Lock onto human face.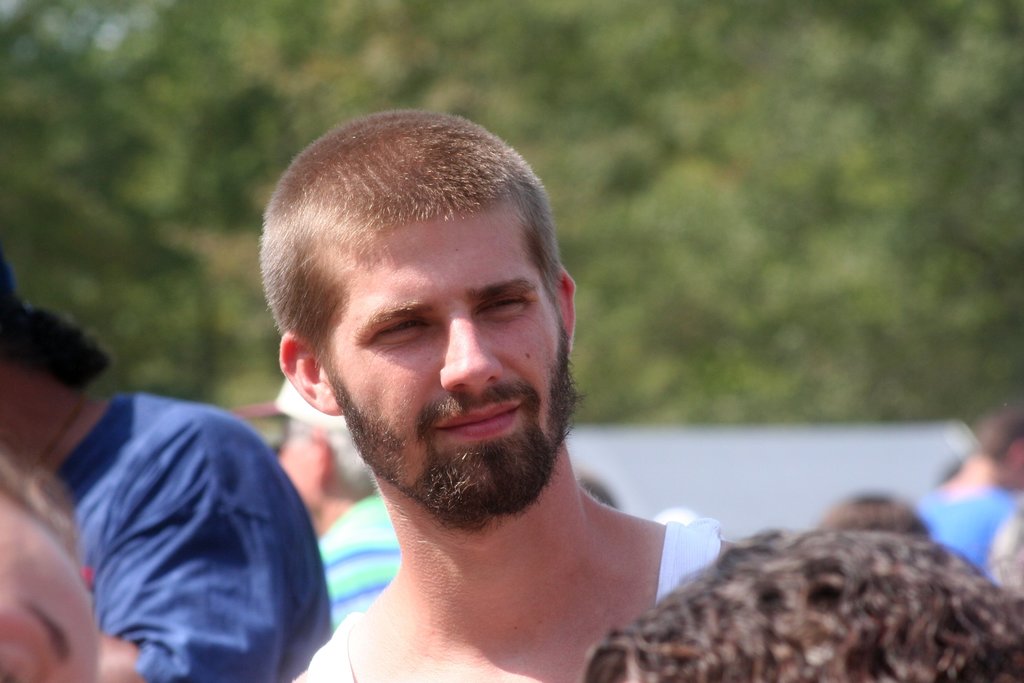
Locked: [324, 202, 565, 520].
